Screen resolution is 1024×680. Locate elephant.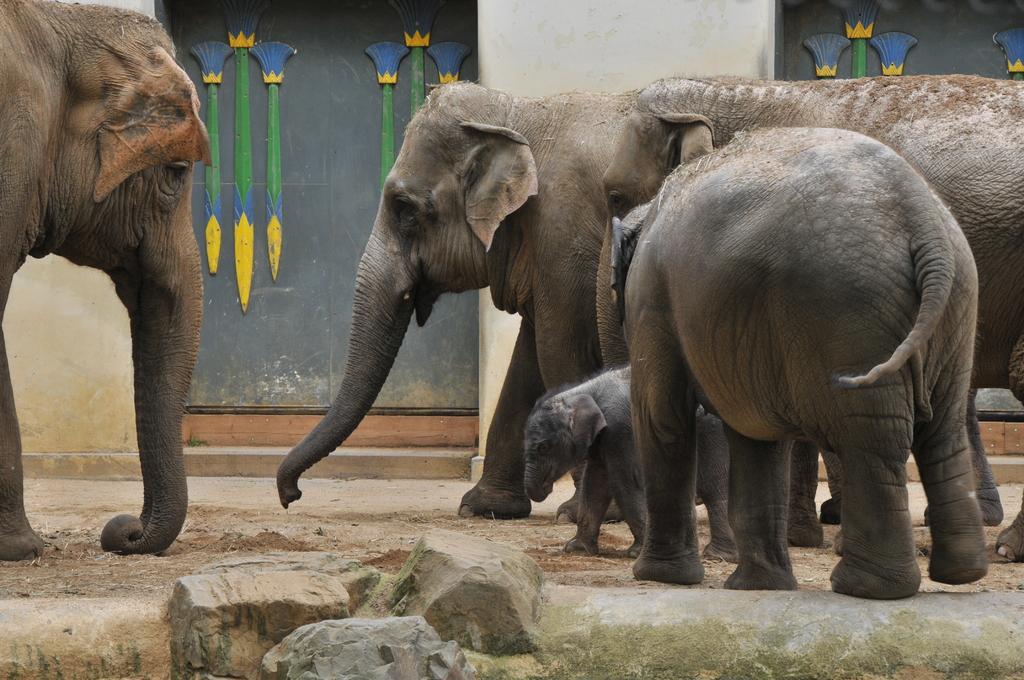
269 70 786 513.
